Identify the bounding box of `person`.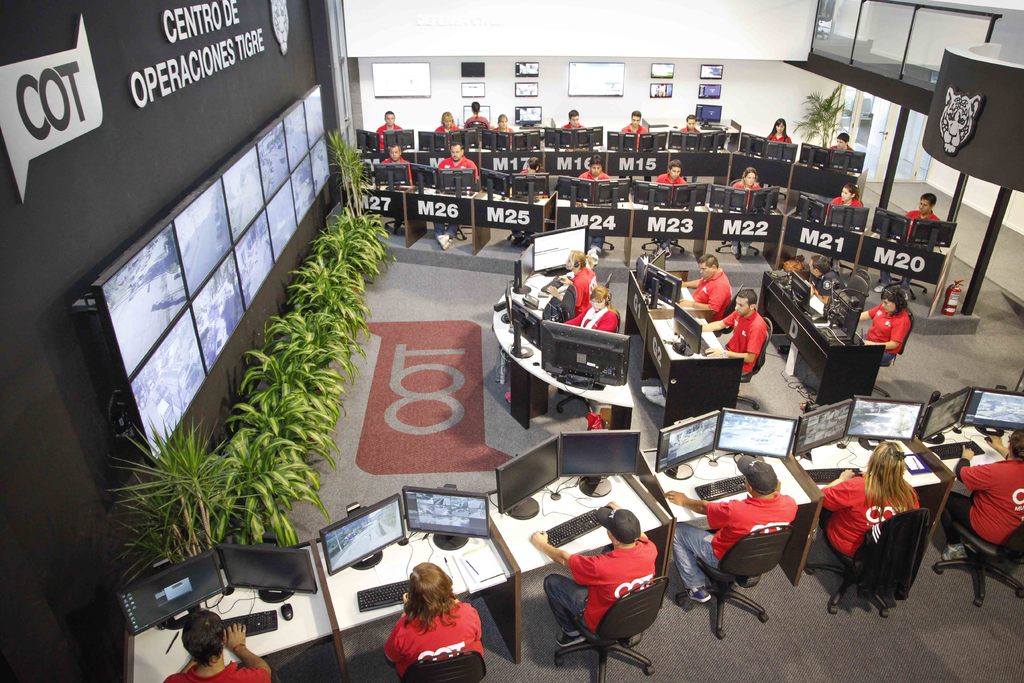
bbox(824, 128, 858, 154).
